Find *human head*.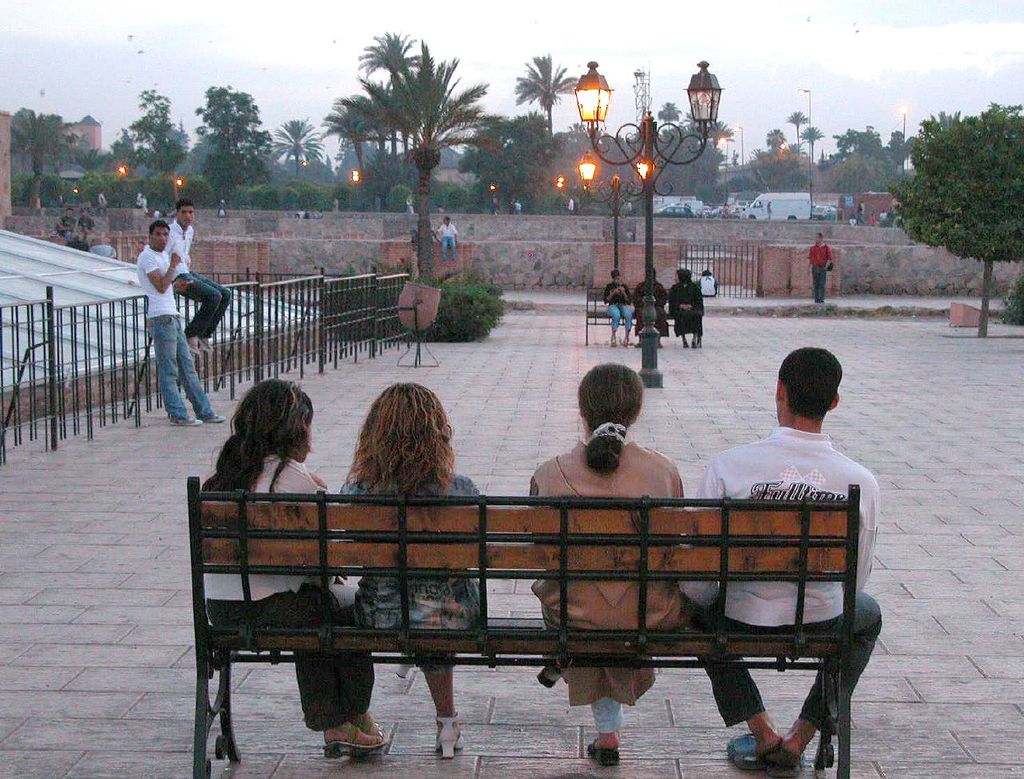
{"left": 146, "top": 220, "right": 170, "bottom": 250}.
